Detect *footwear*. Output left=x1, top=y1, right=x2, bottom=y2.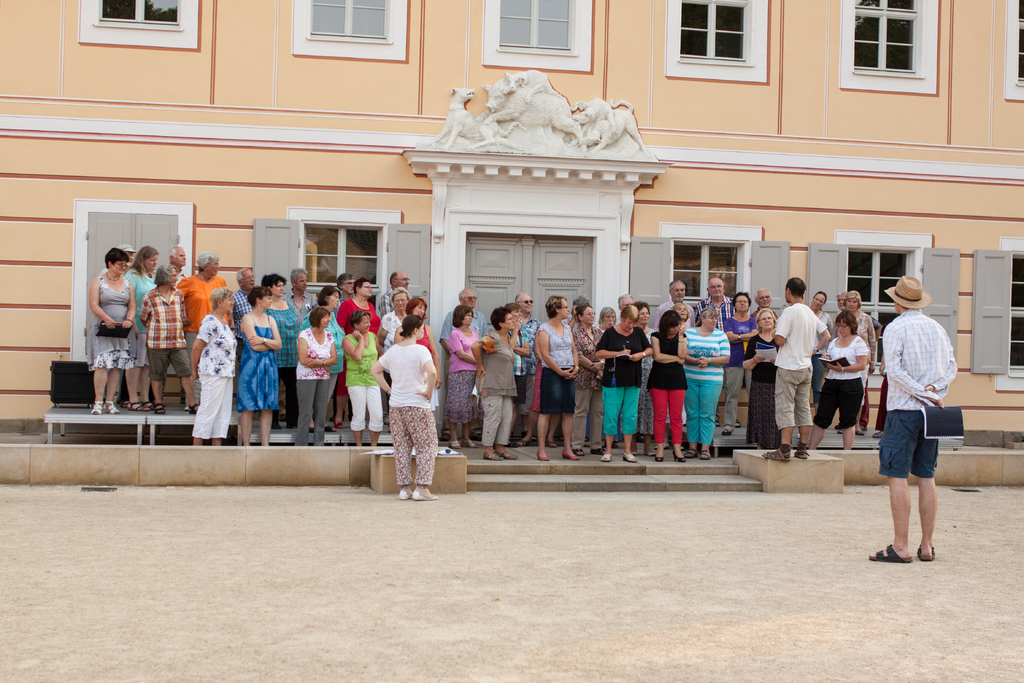
left=761, top=447, right=791, bottom=463.
